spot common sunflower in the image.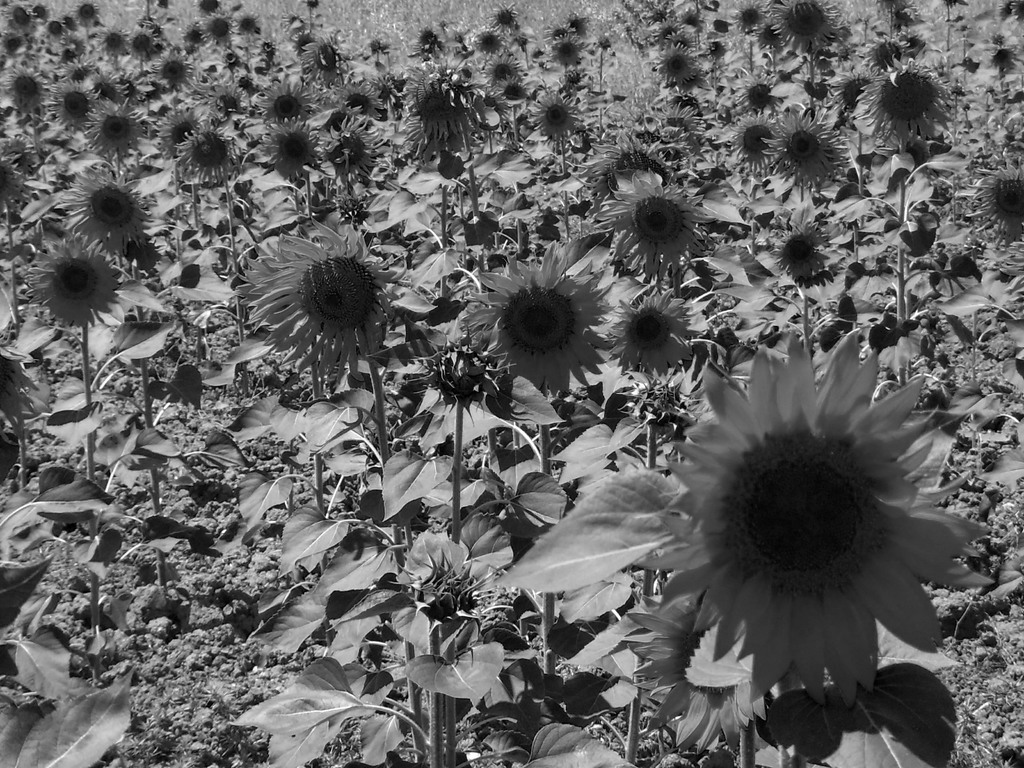
common sunflower found at <box>50,79,111,130</box>.
